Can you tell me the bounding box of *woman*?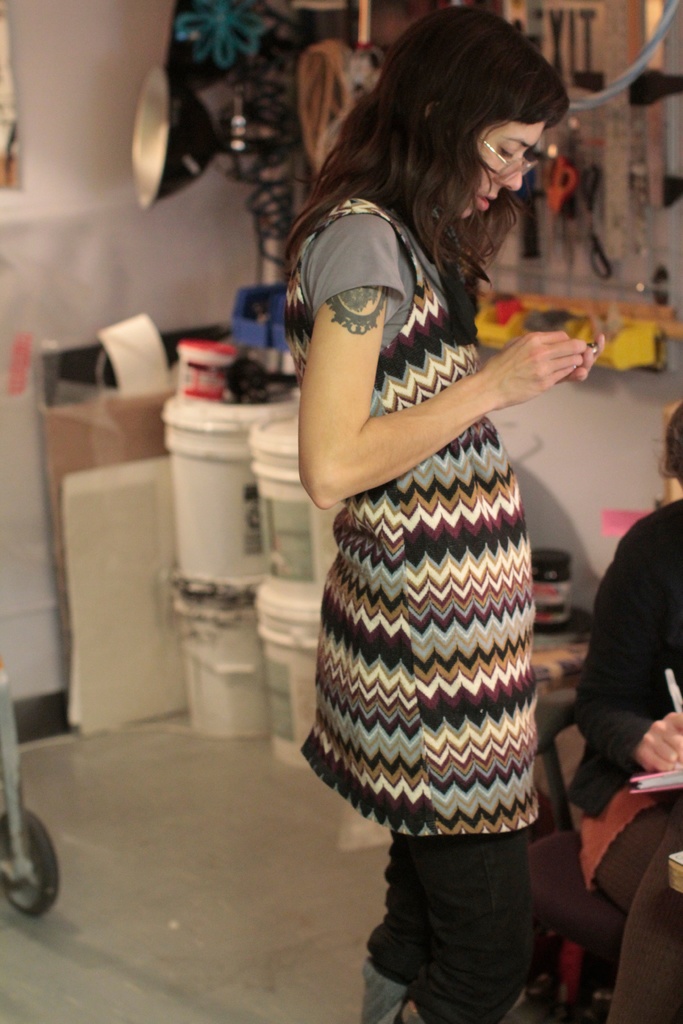
region(275, 27, 582, 984).
